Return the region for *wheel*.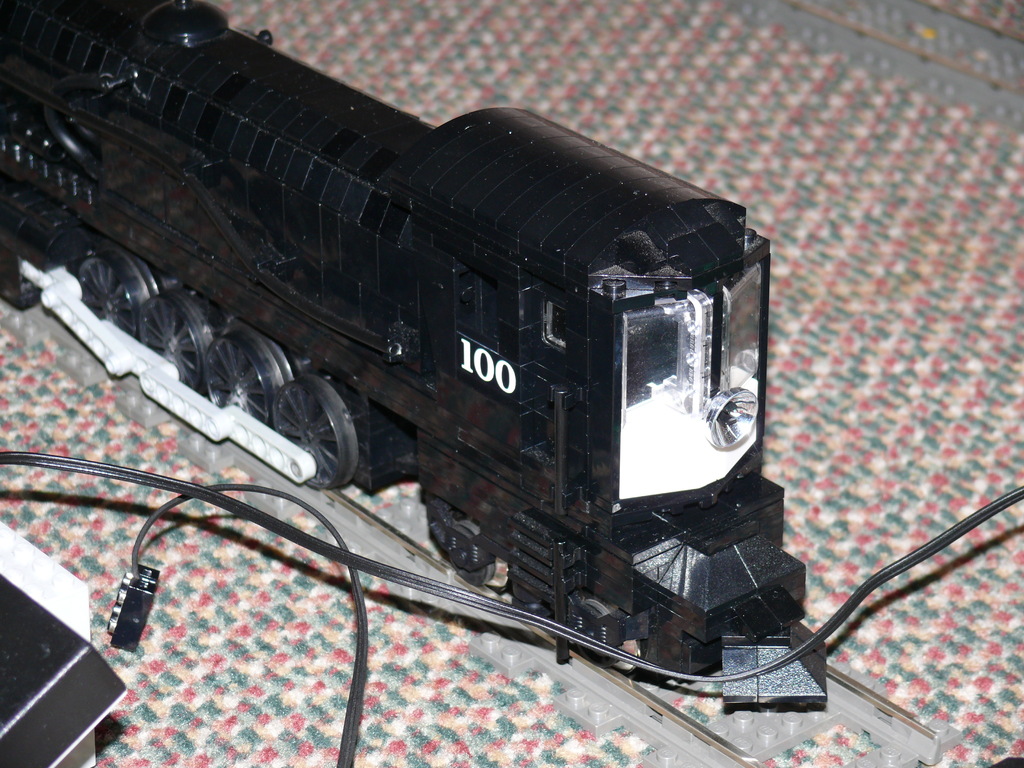
451 520 495 588.
